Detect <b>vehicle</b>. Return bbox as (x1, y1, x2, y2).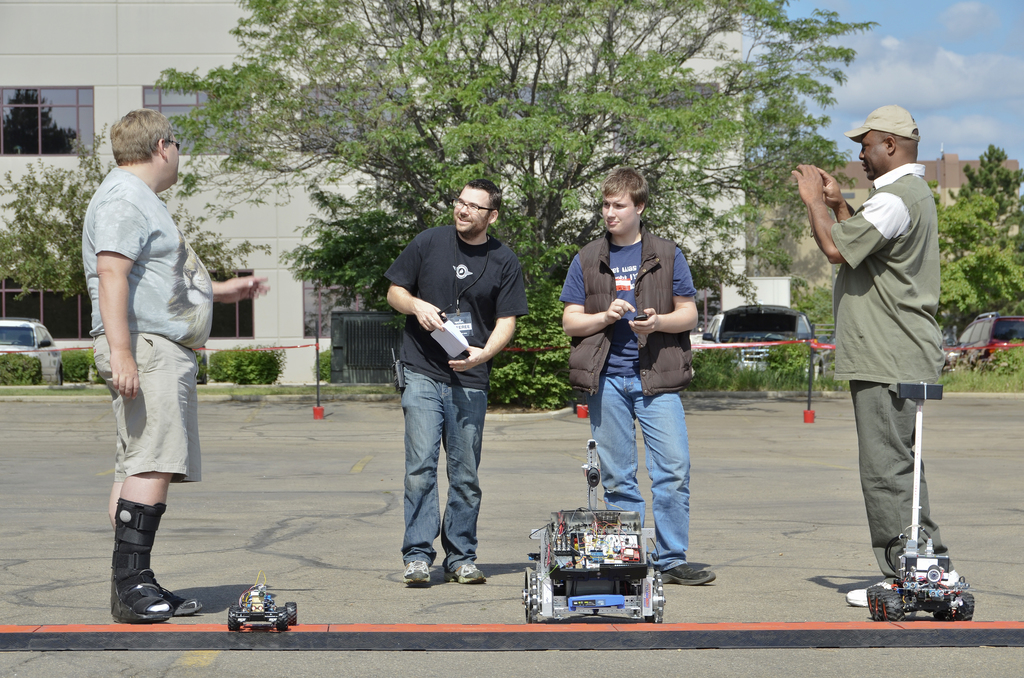
(945, 311, 1023, 375).
